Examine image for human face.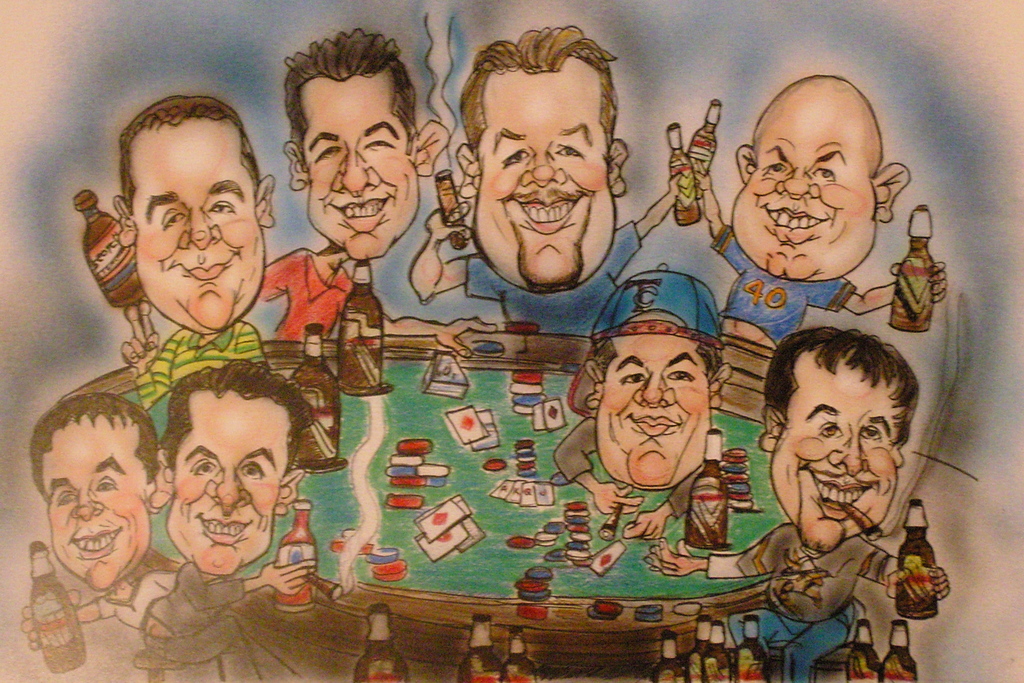
Examination result: 775/341/897/546.
